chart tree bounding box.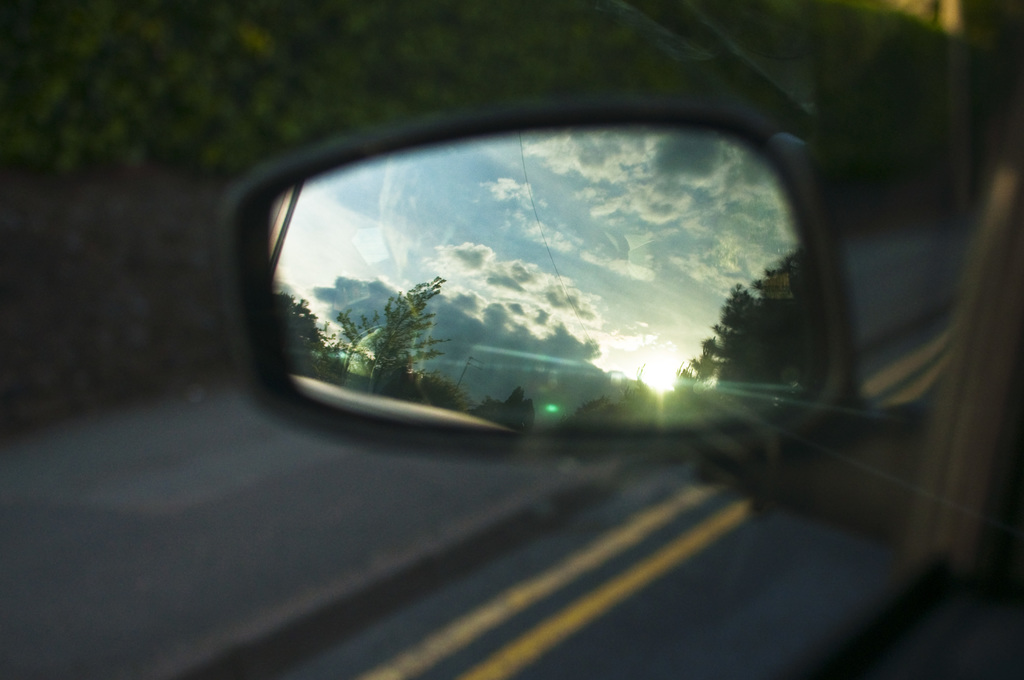
Charted: 569/395/643/429.
